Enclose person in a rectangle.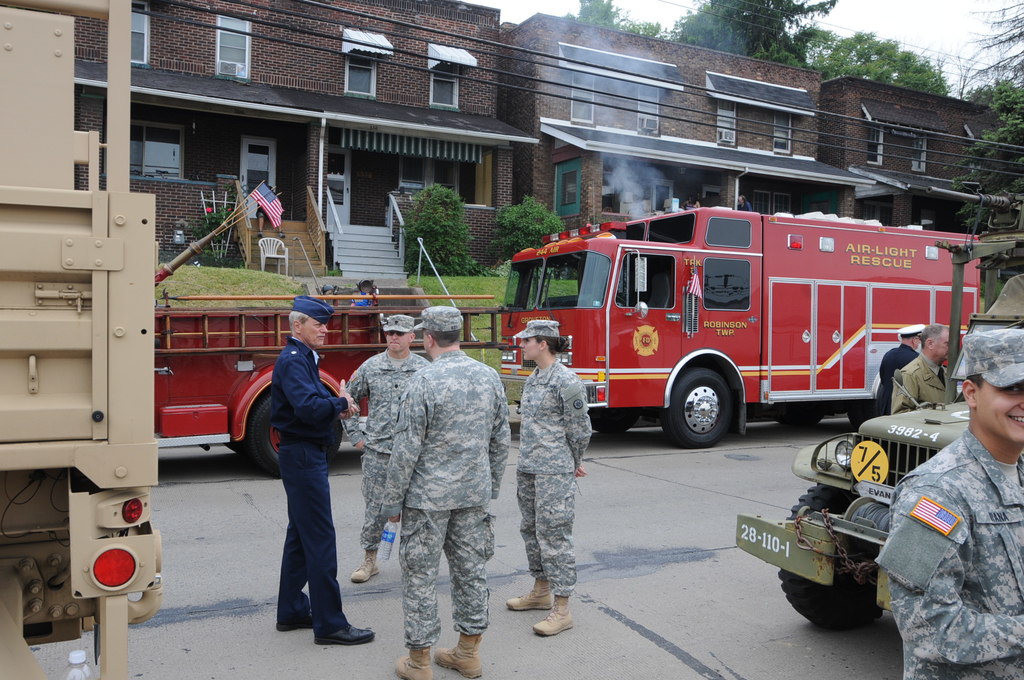
detection(345, 319, 431, 584).
